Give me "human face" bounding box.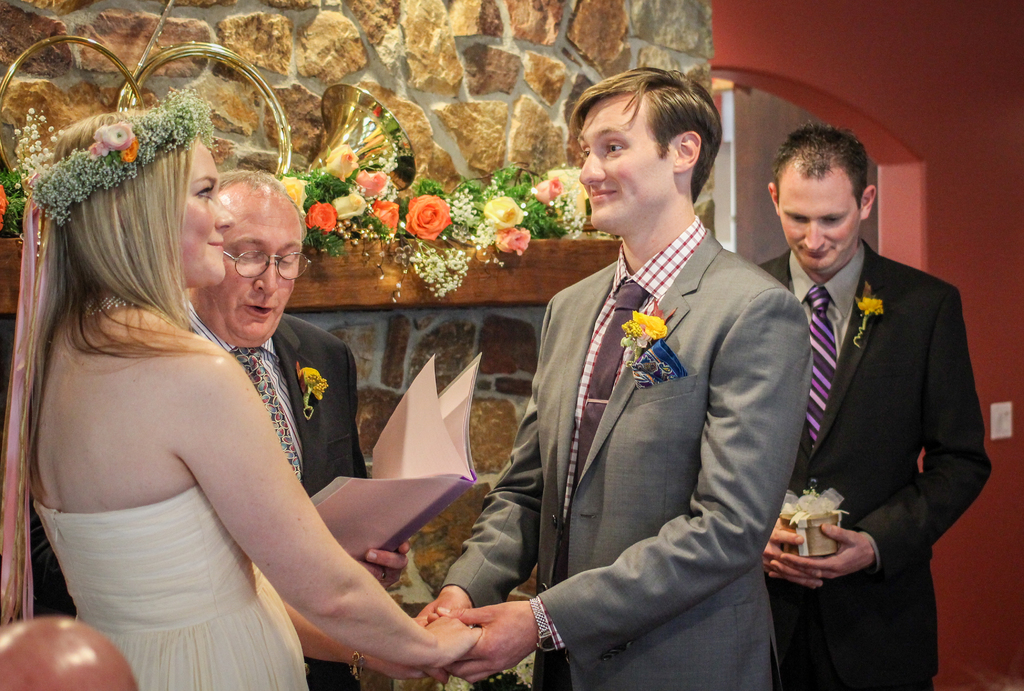
bbox(580, 105, 673, 228).
